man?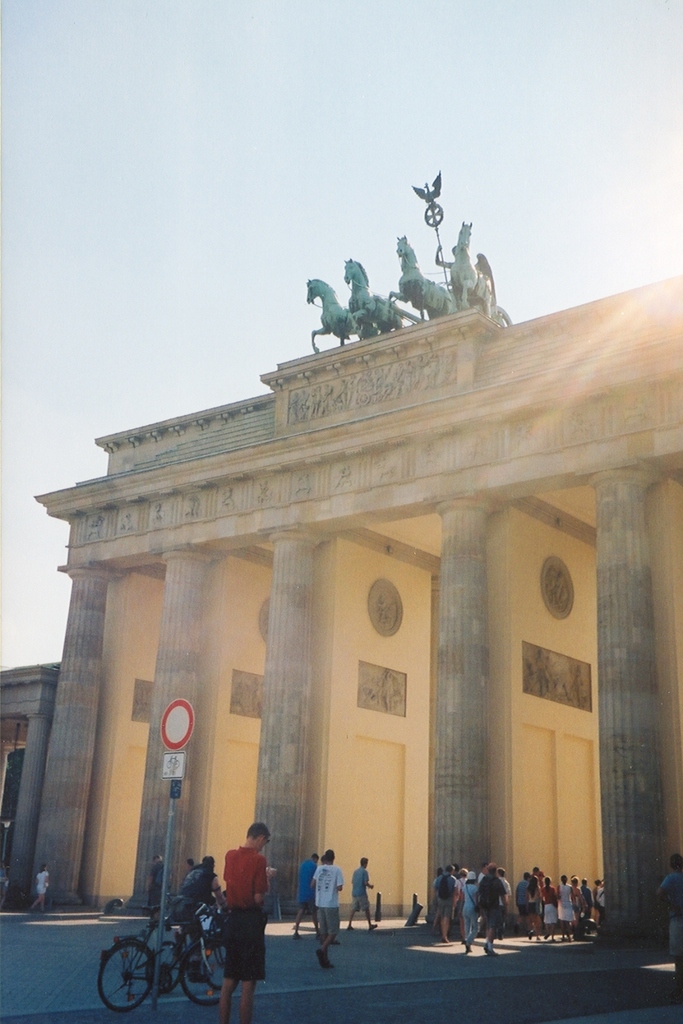
216/823/279/1023
